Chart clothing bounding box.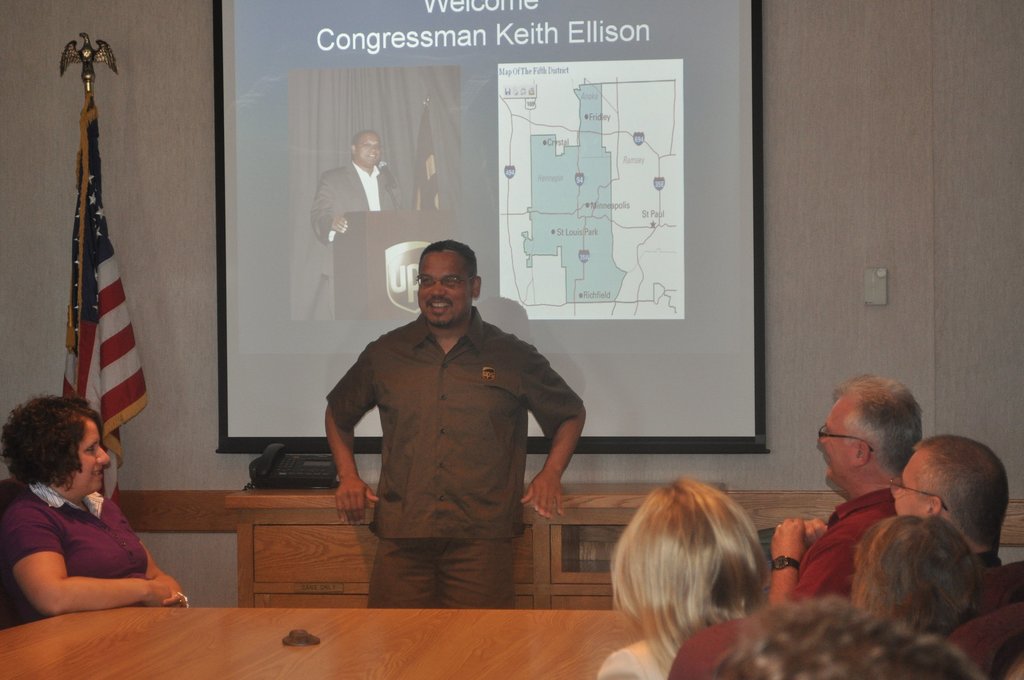
Charted: x1=328, y1=309, x2=601, y2=618.
